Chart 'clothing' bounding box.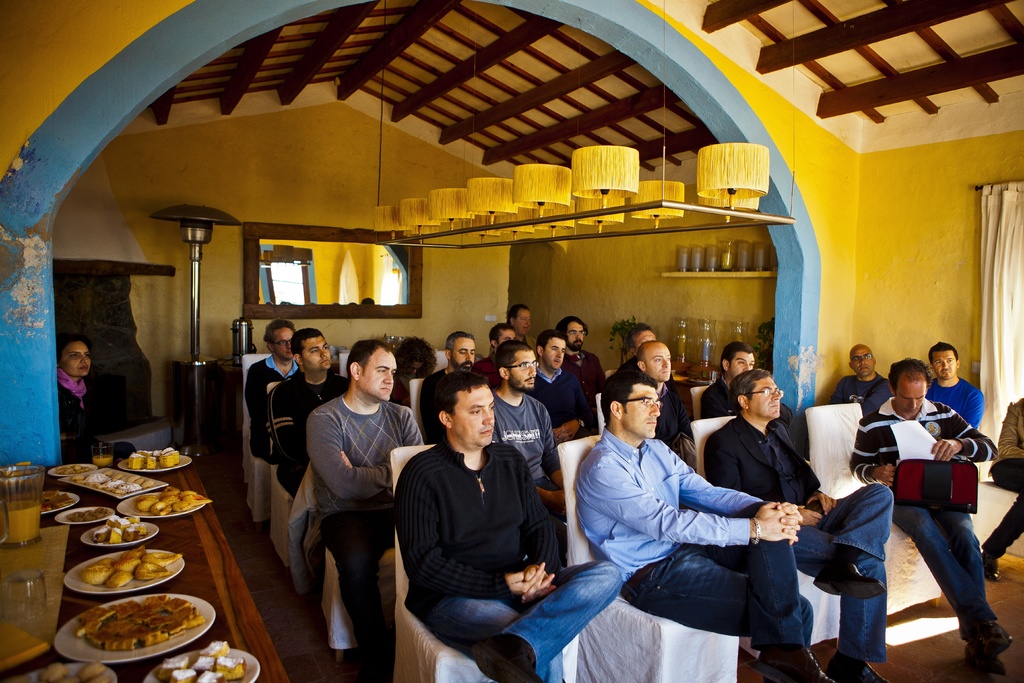
Charted: bbox=[984, 402, 1023, 553].
